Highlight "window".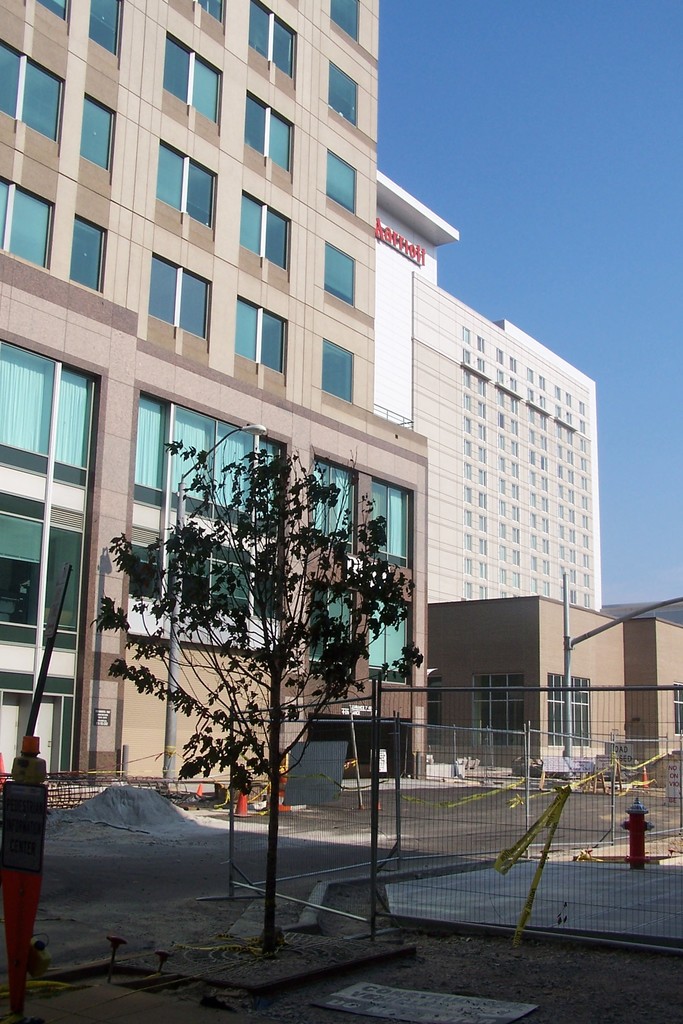
Highlighted region: 249 0 300 78.
